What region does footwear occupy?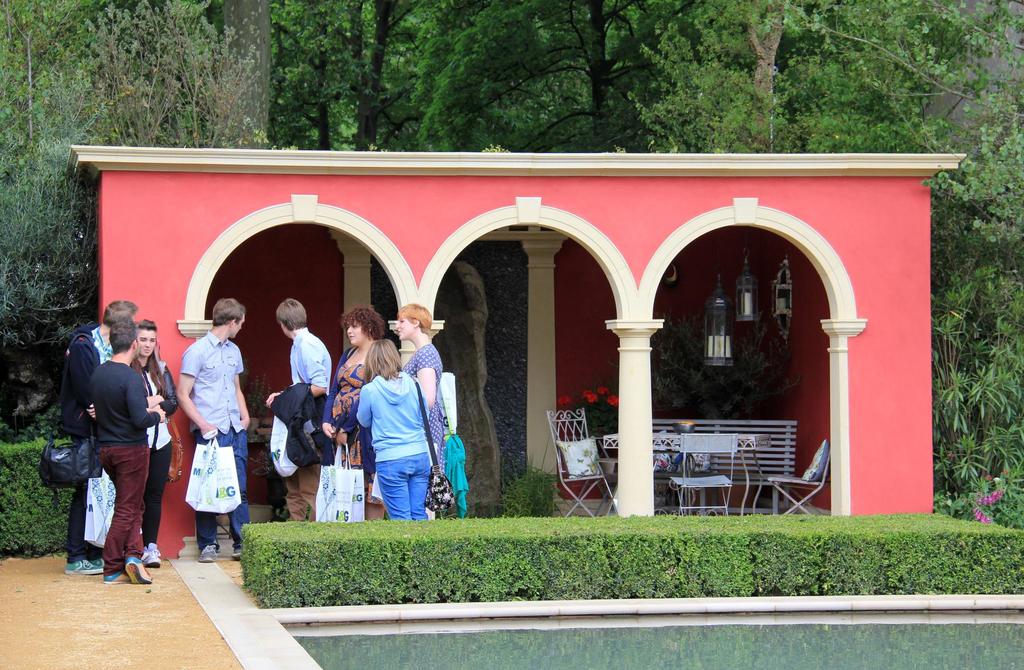
[104, 572, 132, 585].
